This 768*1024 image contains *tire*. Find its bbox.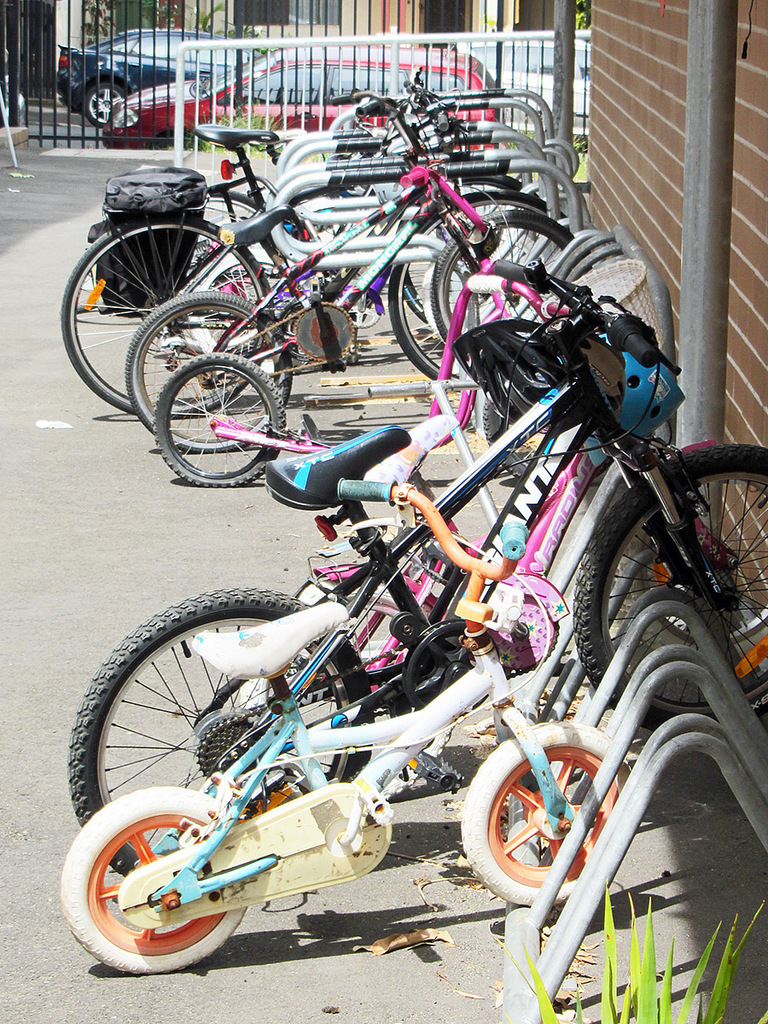
box=[386, 214, 539, 380].
